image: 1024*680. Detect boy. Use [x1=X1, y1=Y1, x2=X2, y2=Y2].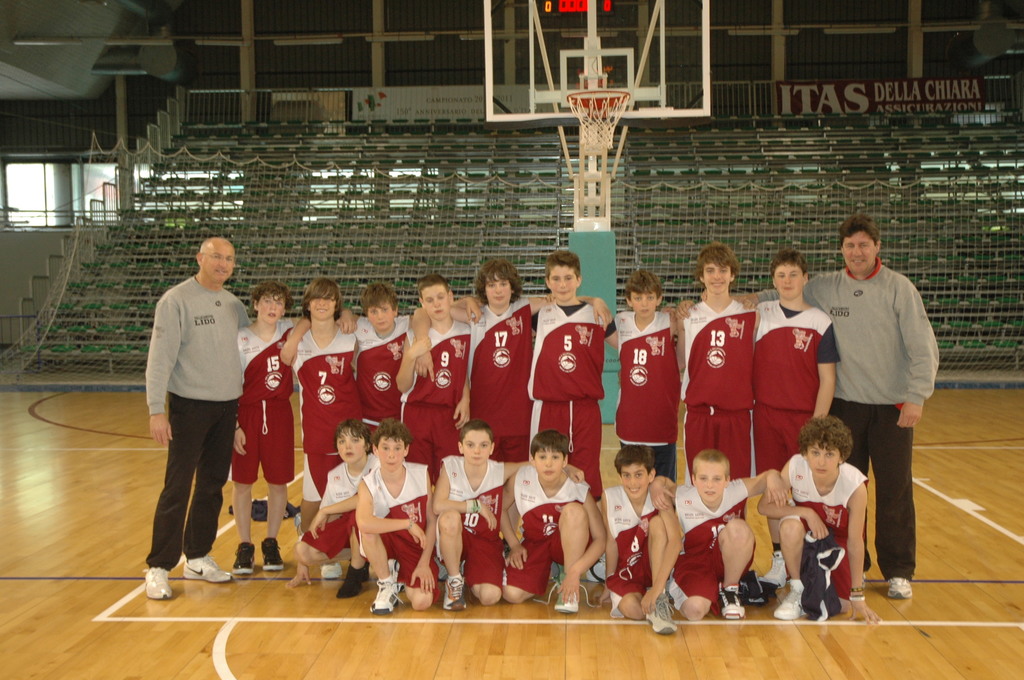
[x1=772, y1=419, x2=881, y2=619].
